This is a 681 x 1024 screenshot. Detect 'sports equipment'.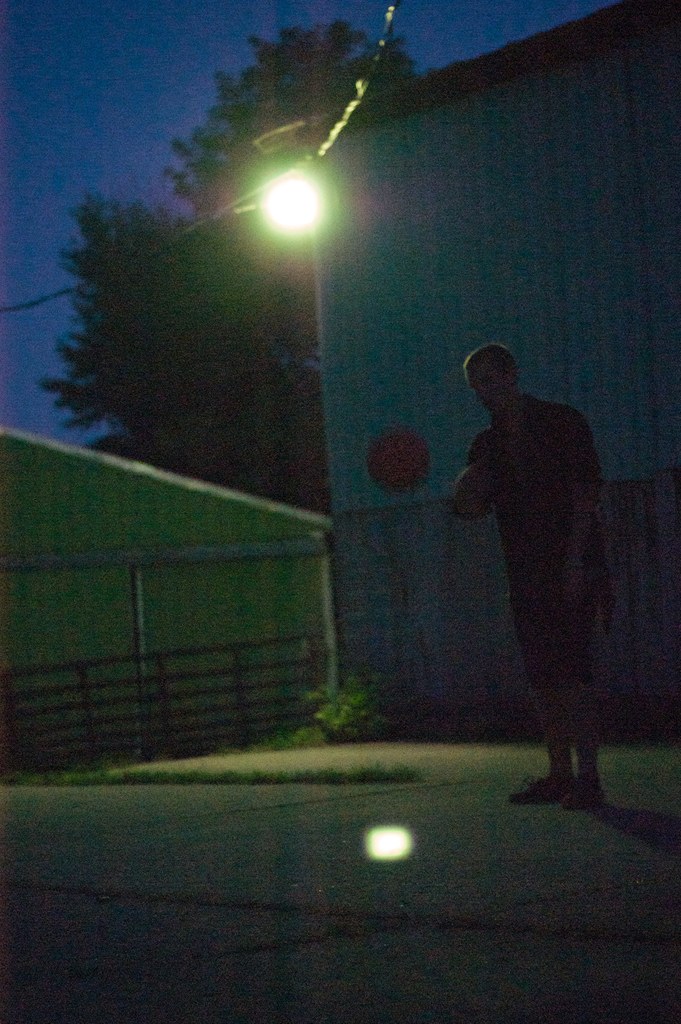
509/773/571/804.
